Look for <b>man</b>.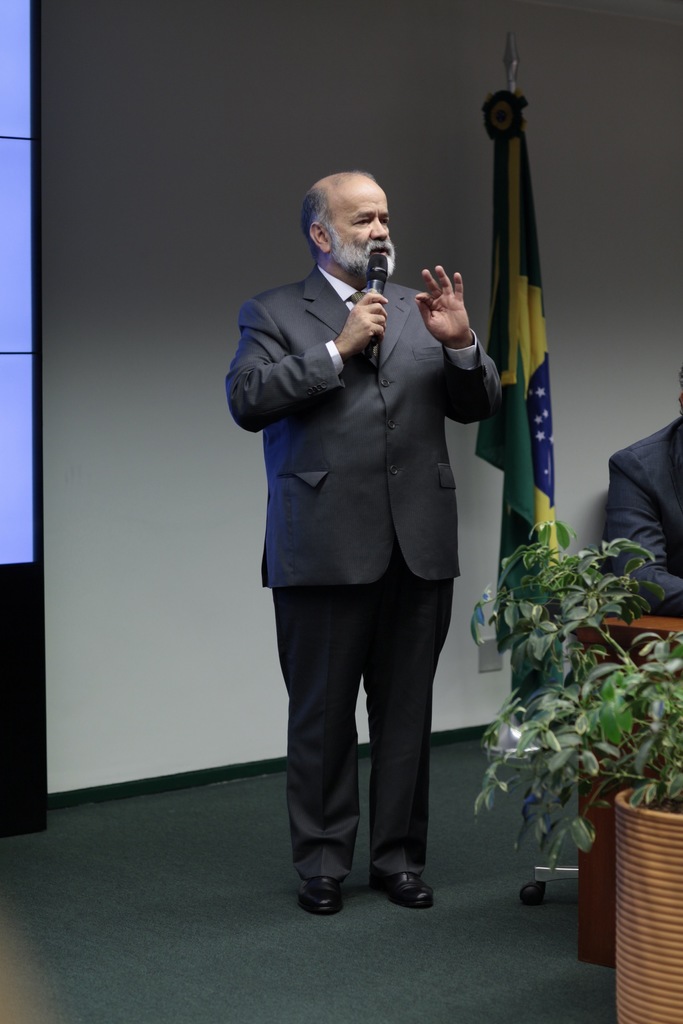
Found: 609:362:682:617.
